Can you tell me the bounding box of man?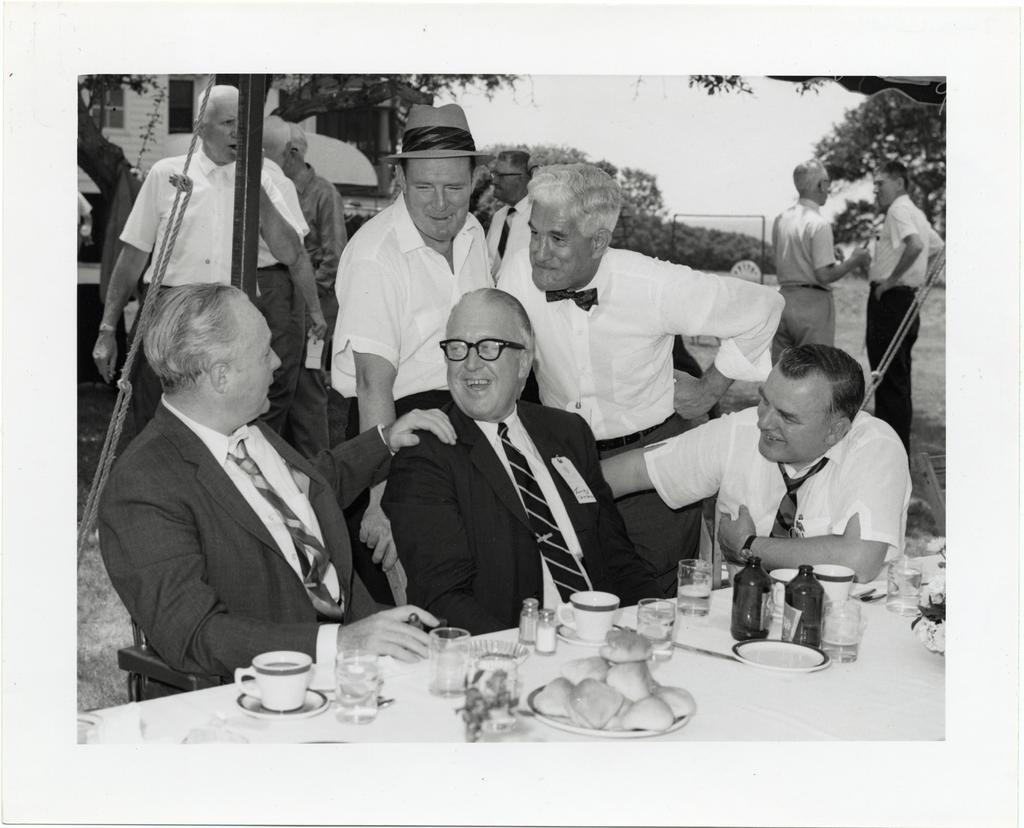
locate(95, 83, 326, 381).
